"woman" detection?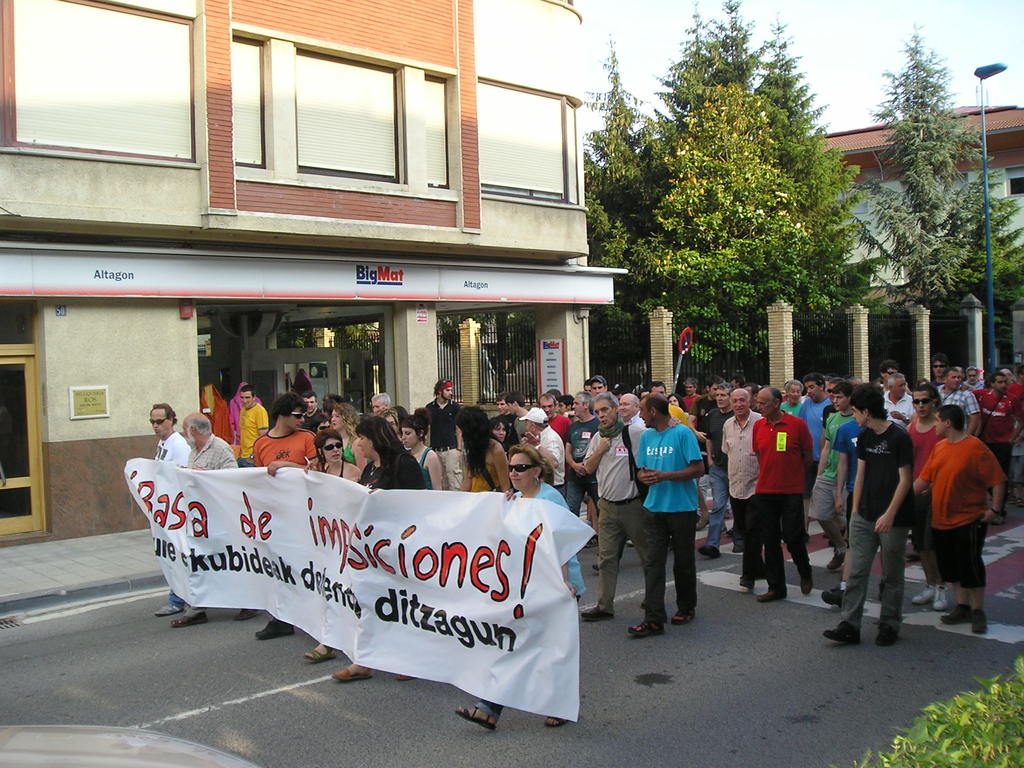
box(821, 378, 903, 648)
